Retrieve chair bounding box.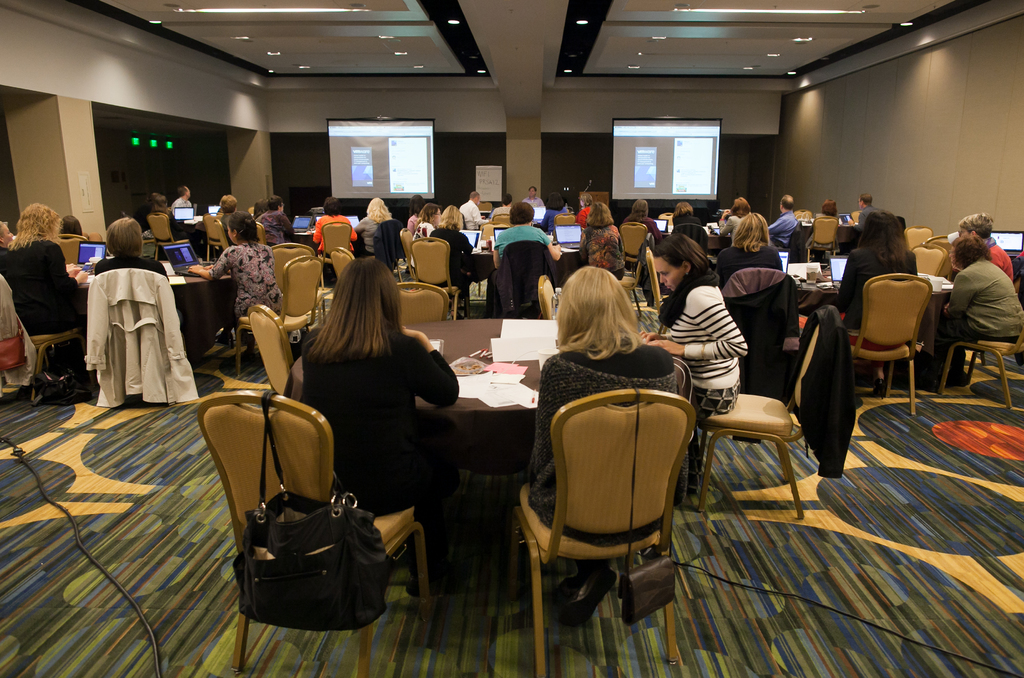
Bounding box: <region>803, 215, 834, 265</region>.
